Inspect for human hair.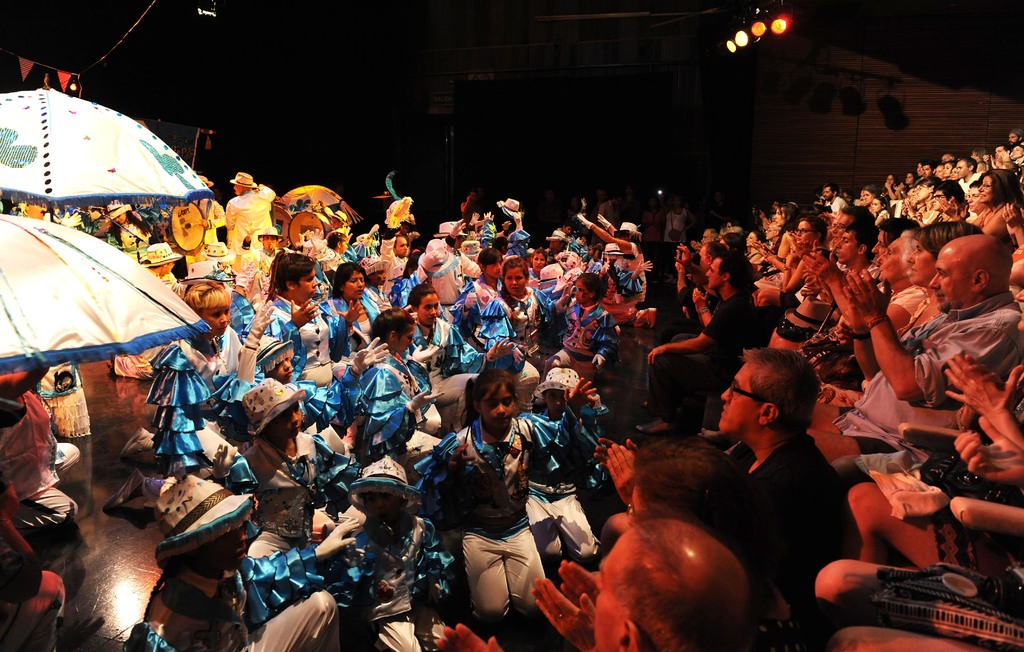
Inspection: bbox(942, 158, 956, 169).
